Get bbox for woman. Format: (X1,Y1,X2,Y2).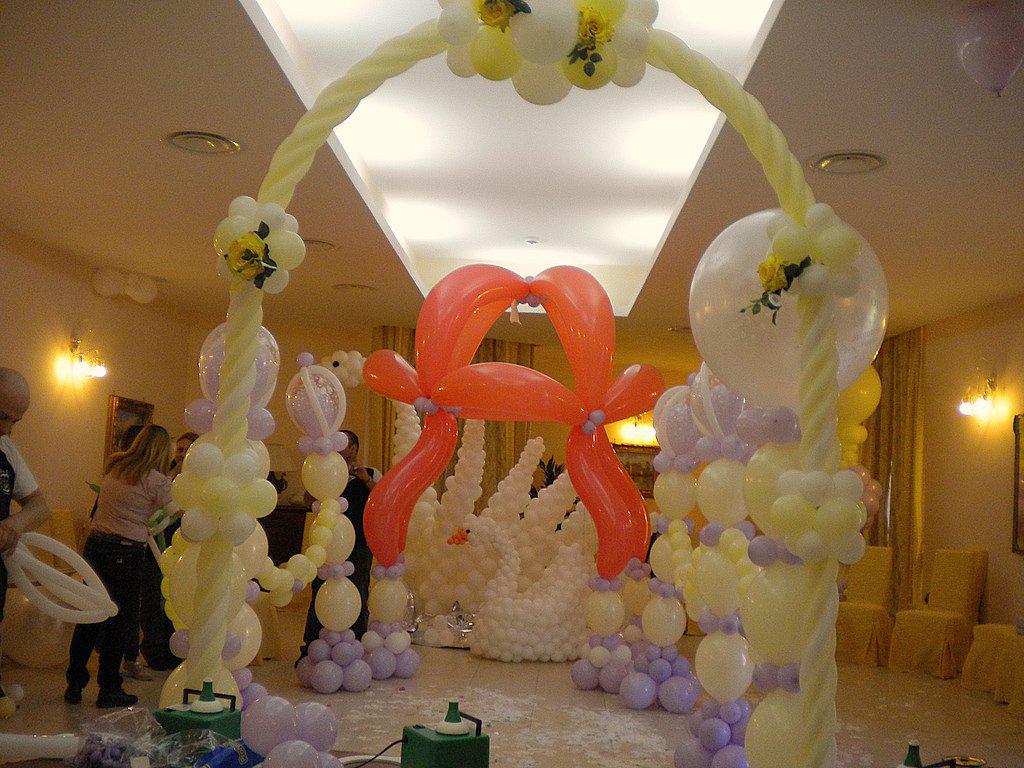
(164,432,202,541).
